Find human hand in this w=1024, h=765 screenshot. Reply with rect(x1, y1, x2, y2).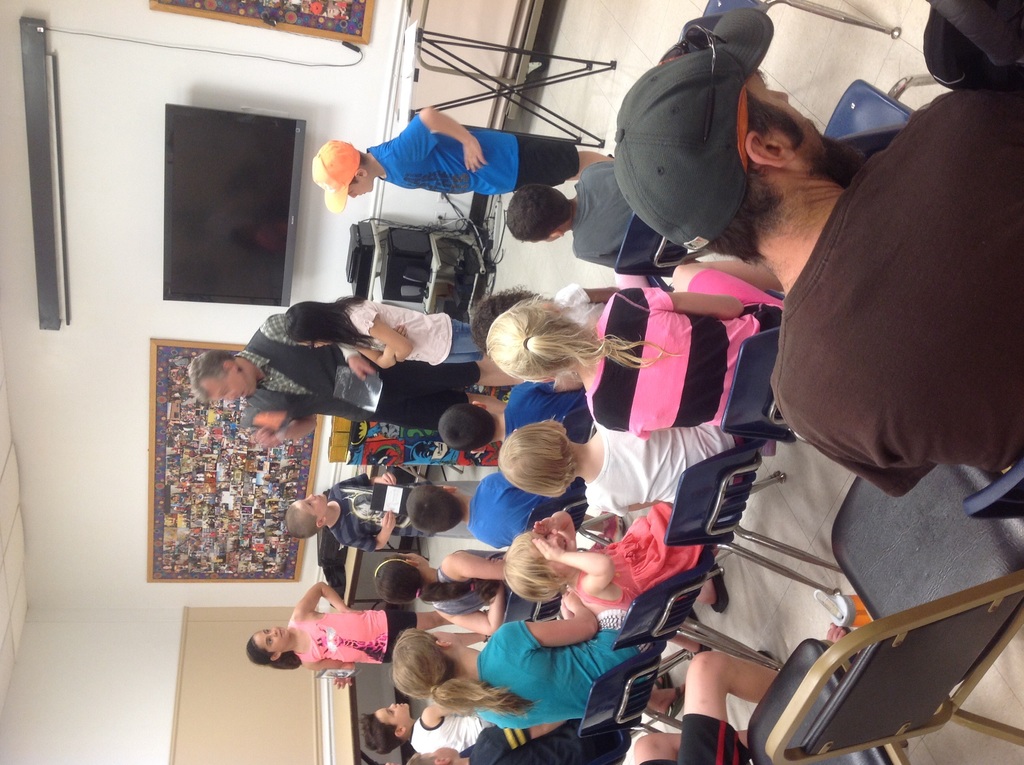
rect(559, 590, 583, 616).
